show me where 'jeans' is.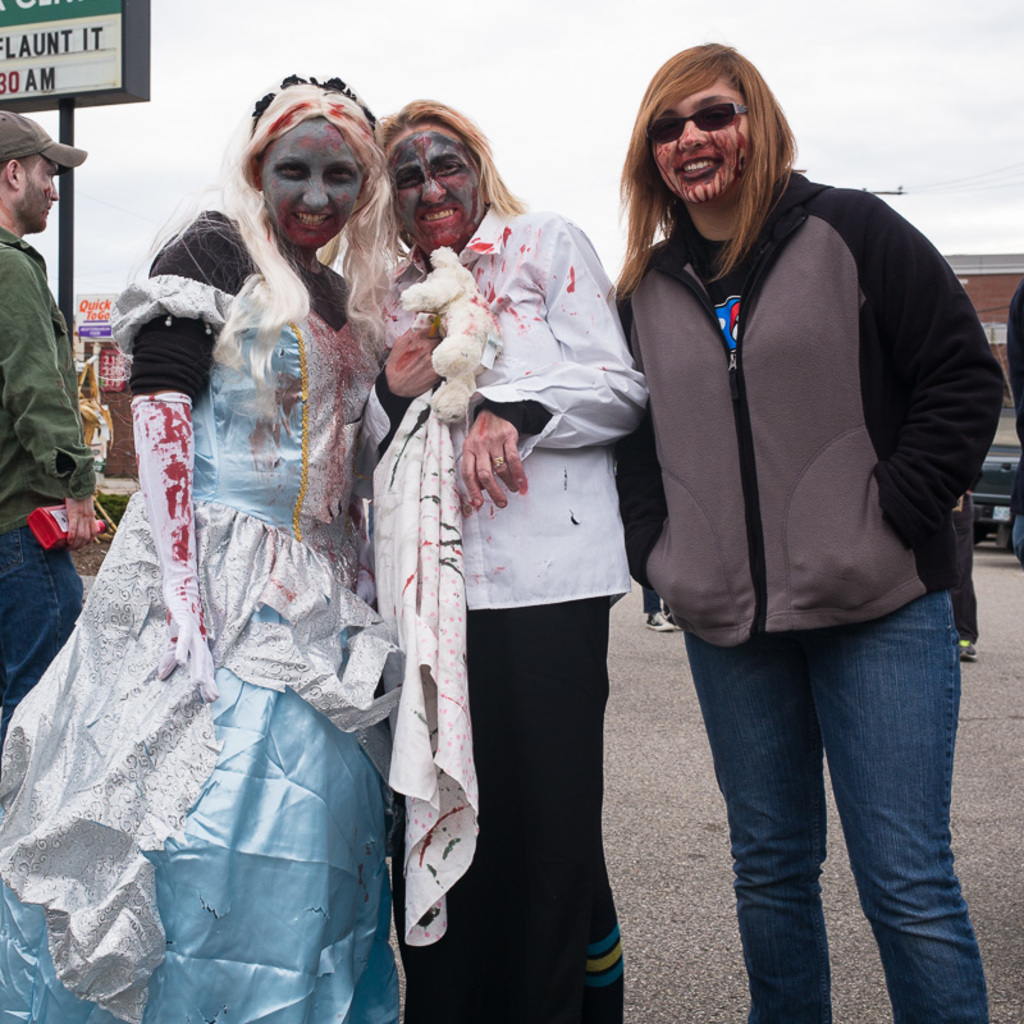
'jeans' is at crop(0, 526, 79, 728).
